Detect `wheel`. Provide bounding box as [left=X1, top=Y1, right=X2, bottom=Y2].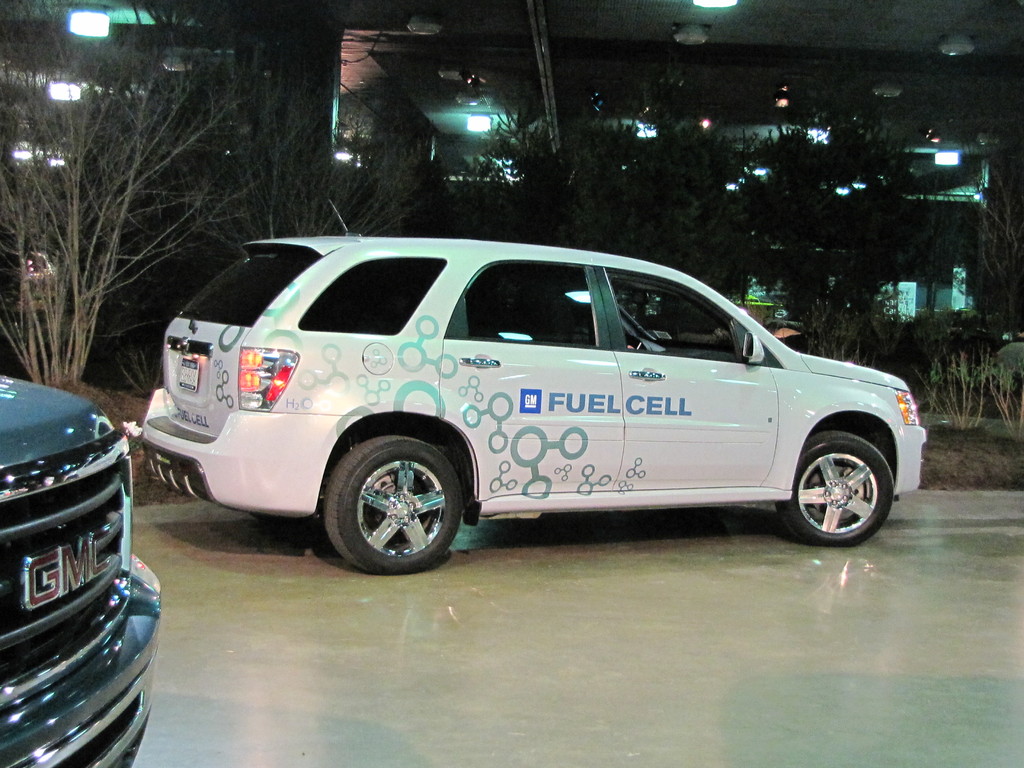
[left=767, top=417, right=900, bottom=546].
